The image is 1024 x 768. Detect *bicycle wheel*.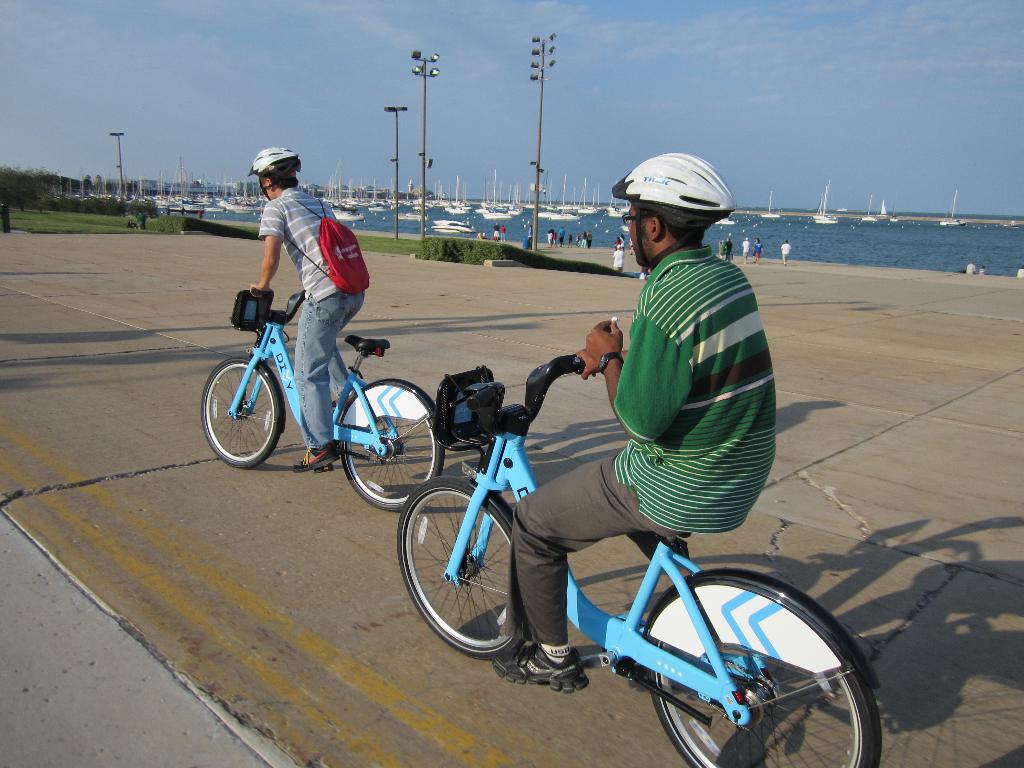
Detection: rect(650, 666, 882, 767).
